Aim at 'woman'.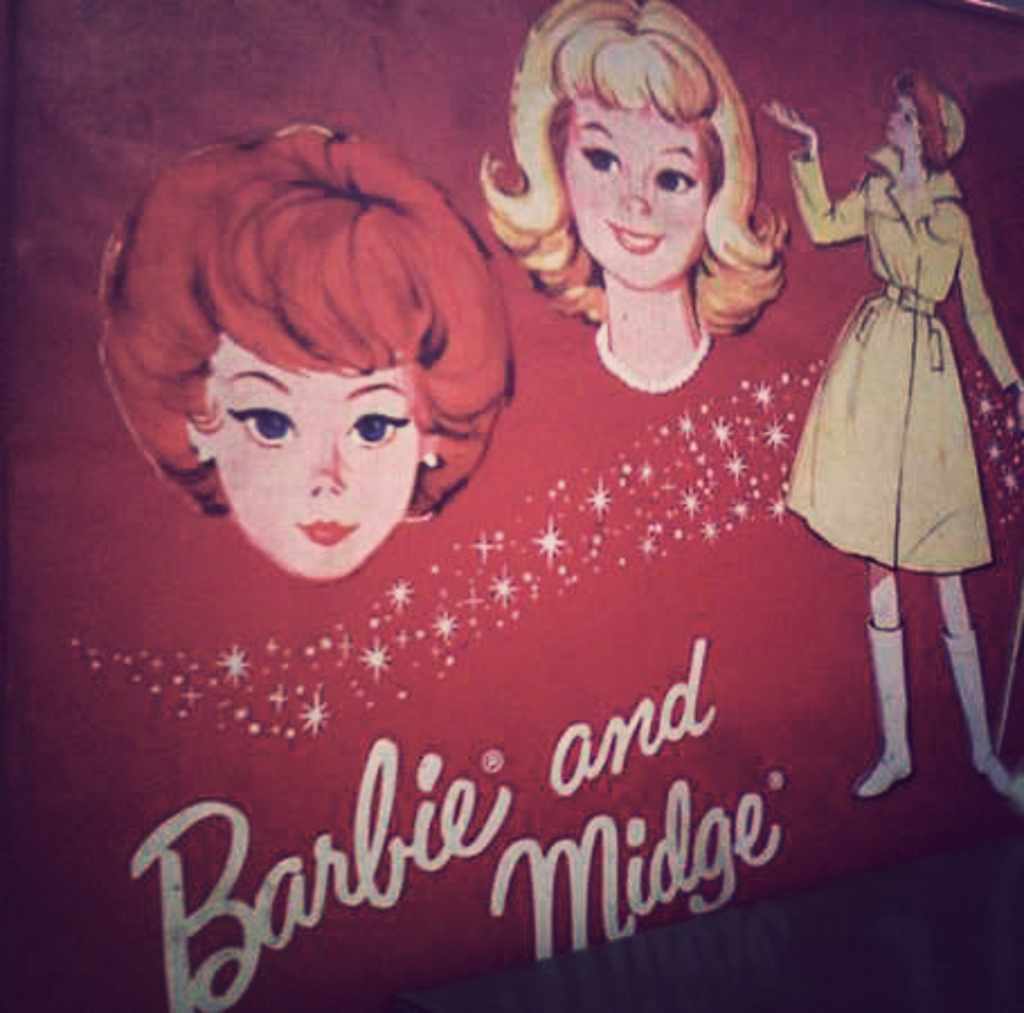
Aimed at select_region(484, 0, 803, 407).
